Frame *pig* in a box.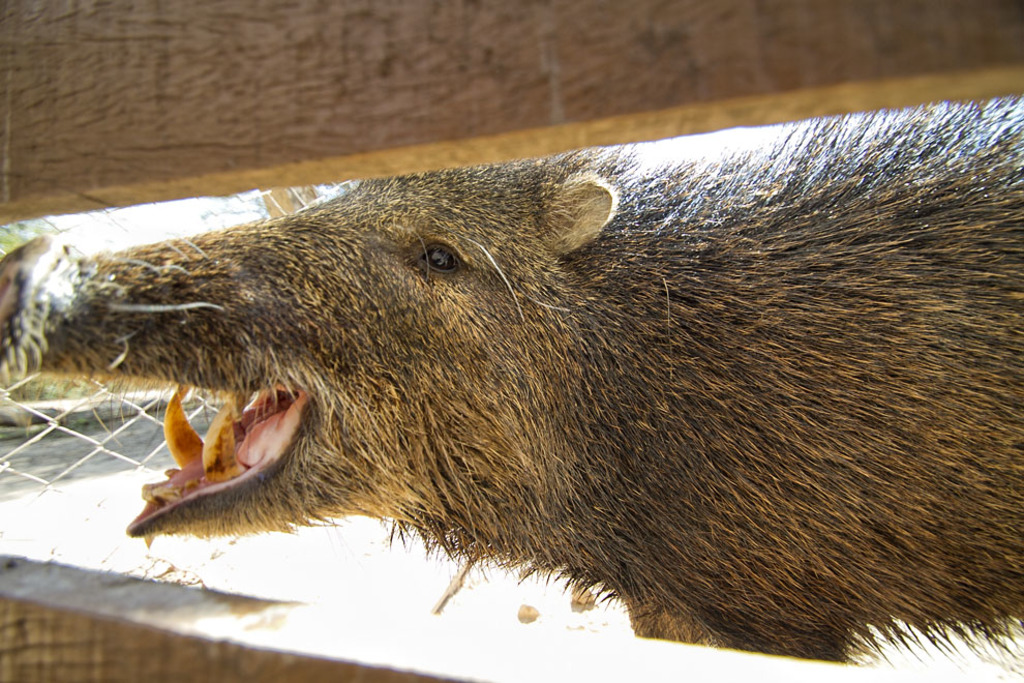
select_region(0, 95, 1023, 671).
